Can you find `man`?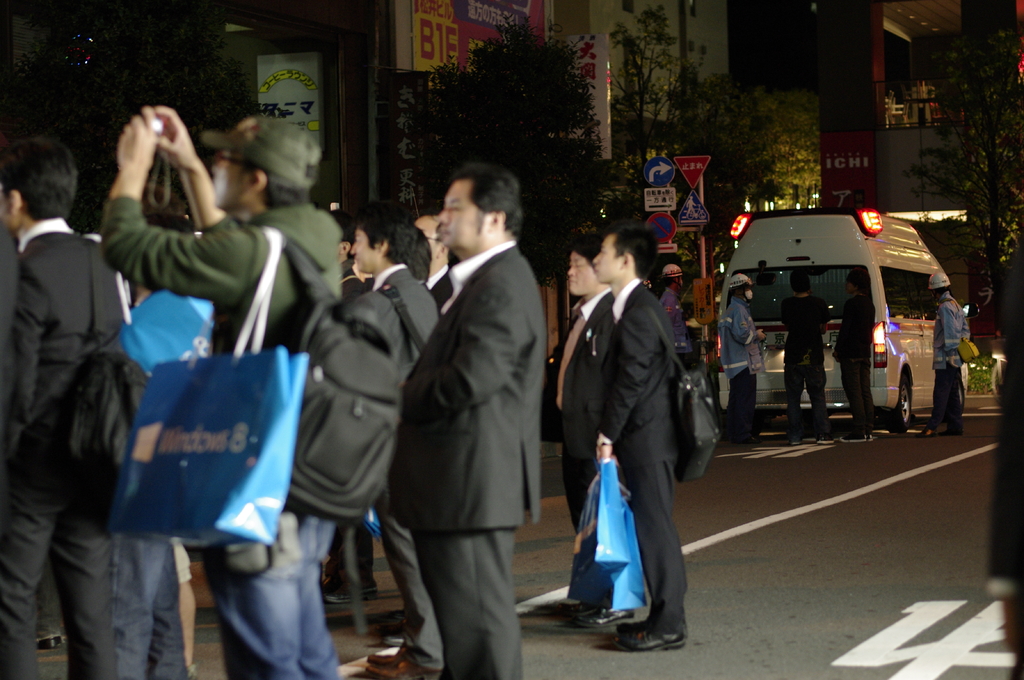
Yes, bounding box: 594:225:689:653.
